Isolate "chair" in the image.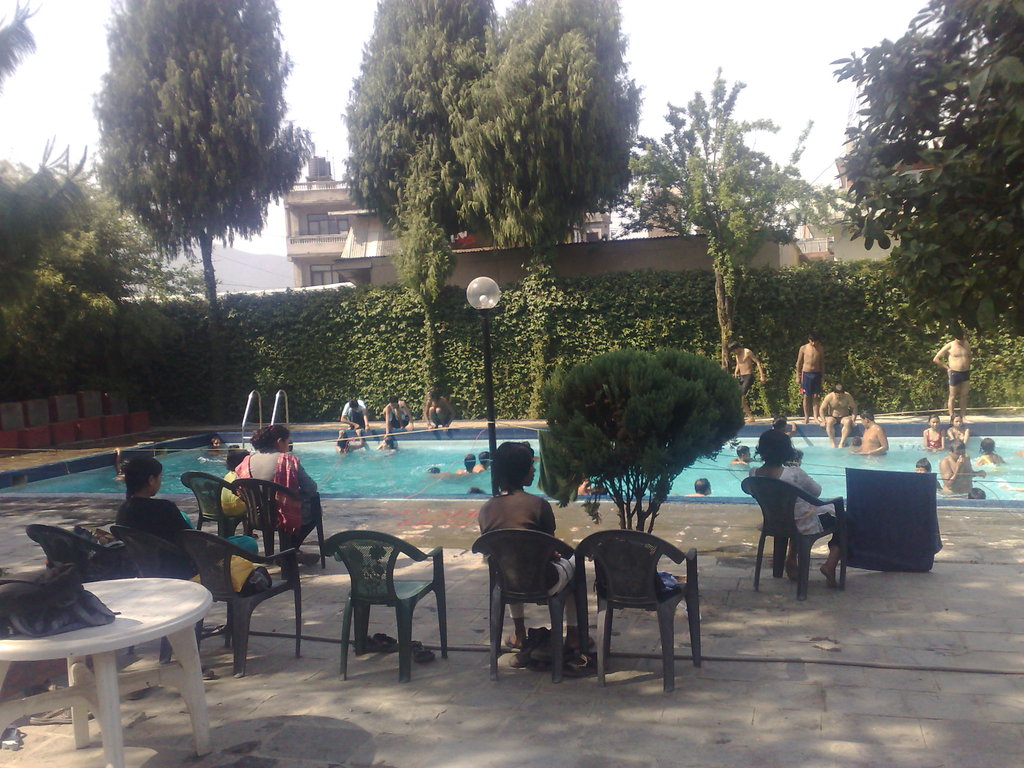
Isolated region: 109, 522, 228, 662.
